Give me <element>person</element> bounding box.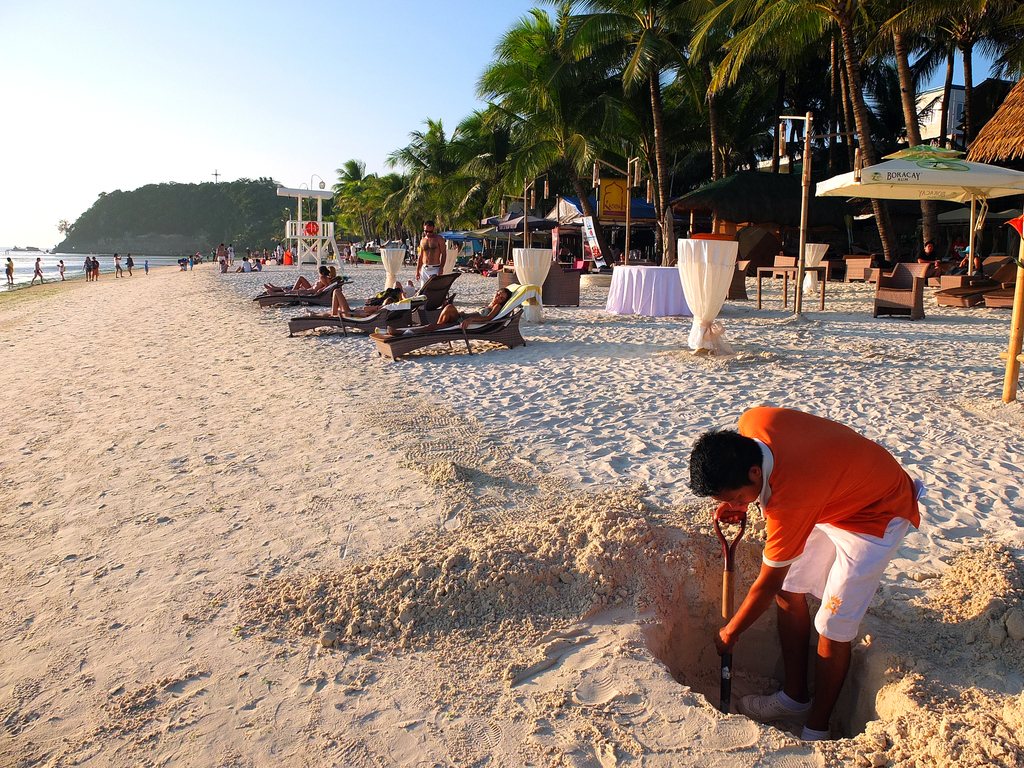
945:241:984:276.
